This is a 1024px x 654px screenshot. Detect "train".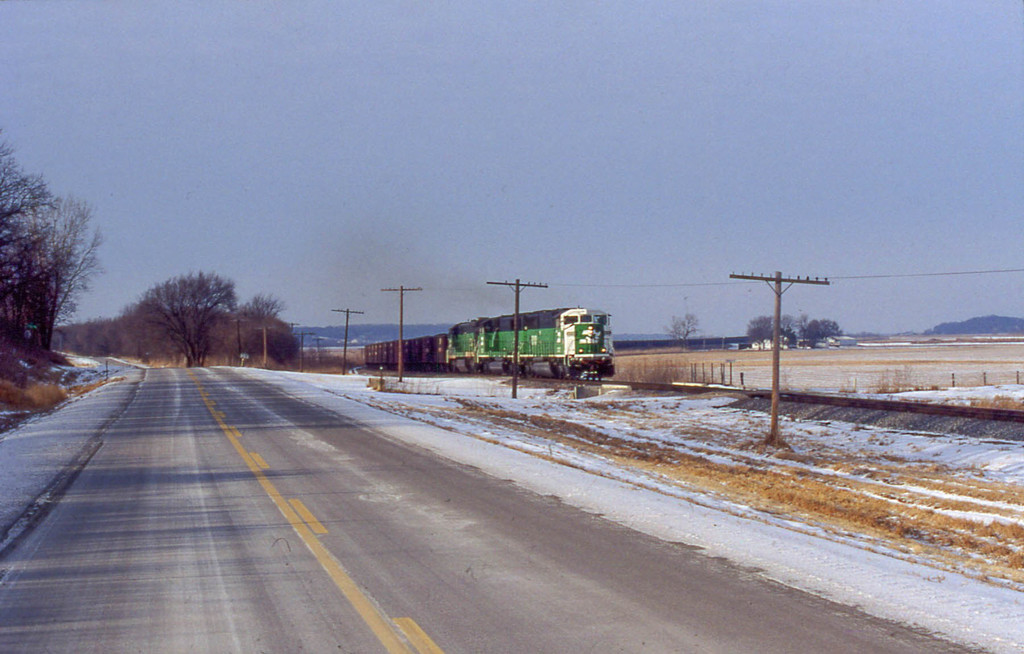
363, 302, 616, 379.
